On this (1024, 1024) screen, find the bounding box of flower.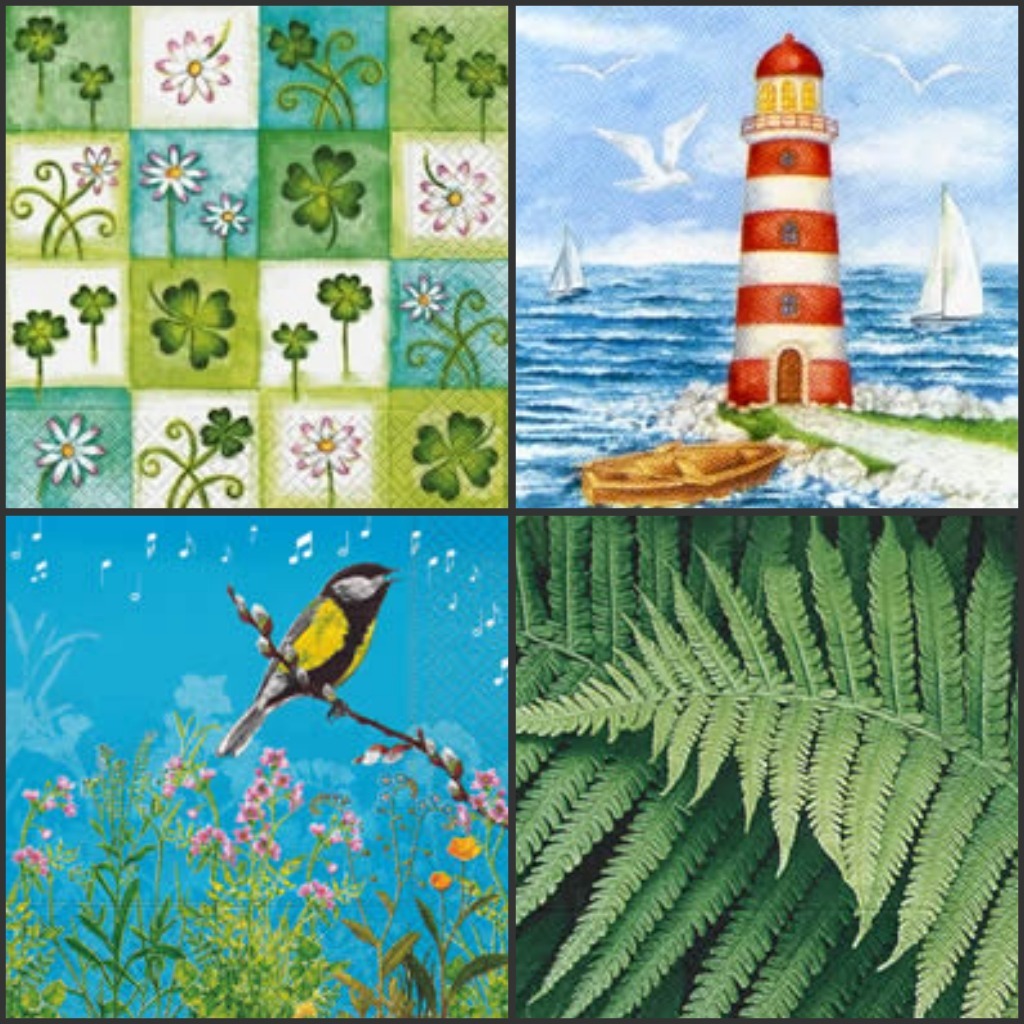
Bounding box: bbox(68, 132, 112, 198).
